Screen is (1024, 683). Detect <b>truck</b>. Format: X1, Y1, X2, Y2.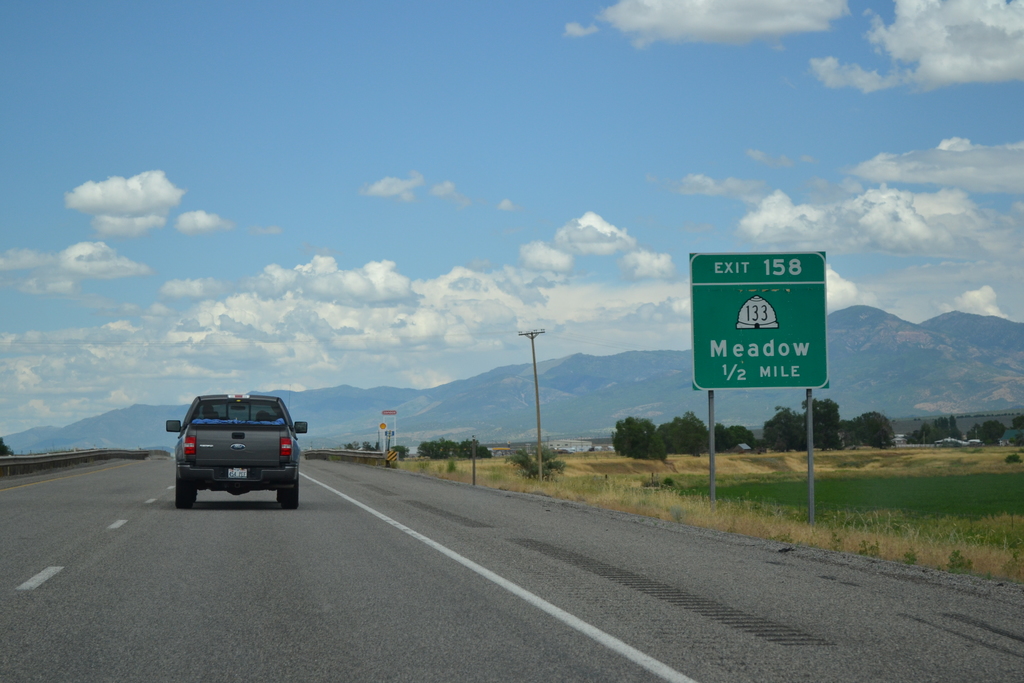
164, 395, 300, 509.
